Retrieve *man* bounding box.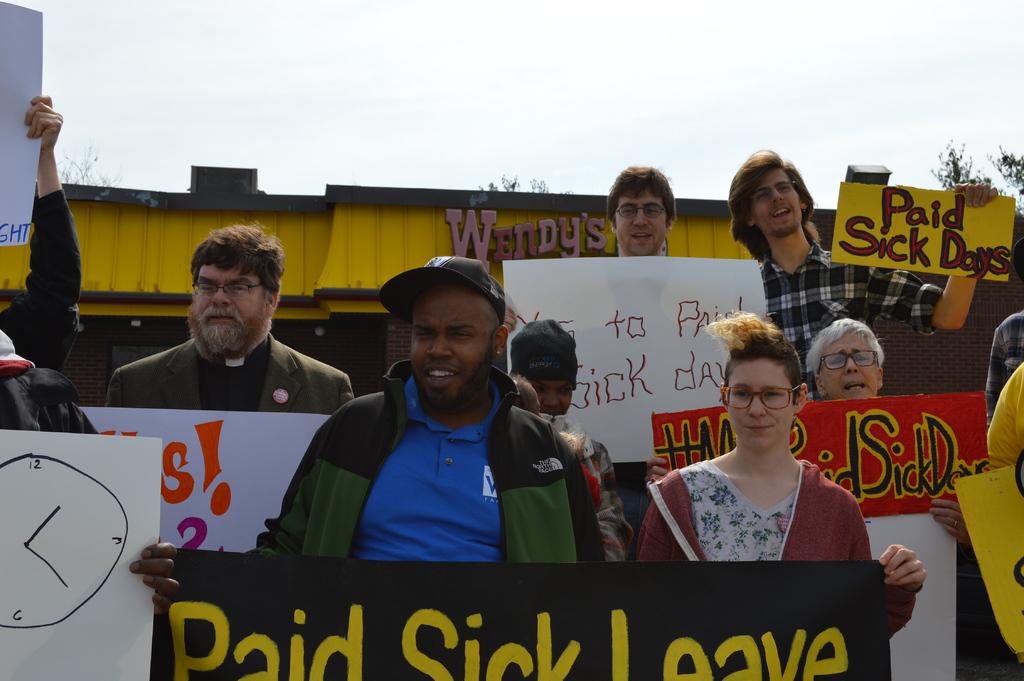
Bounding box: x1=0, y1=88, x2=90, y2=439.
